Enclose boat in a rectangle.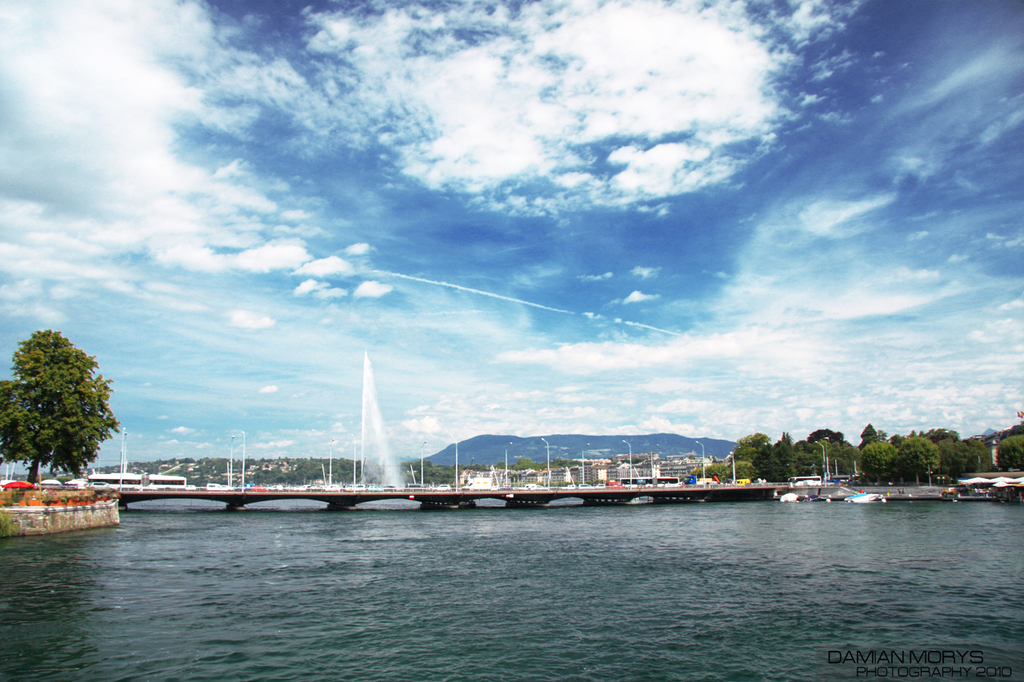
x1=841, y1=493, x2=880, y2=505.
